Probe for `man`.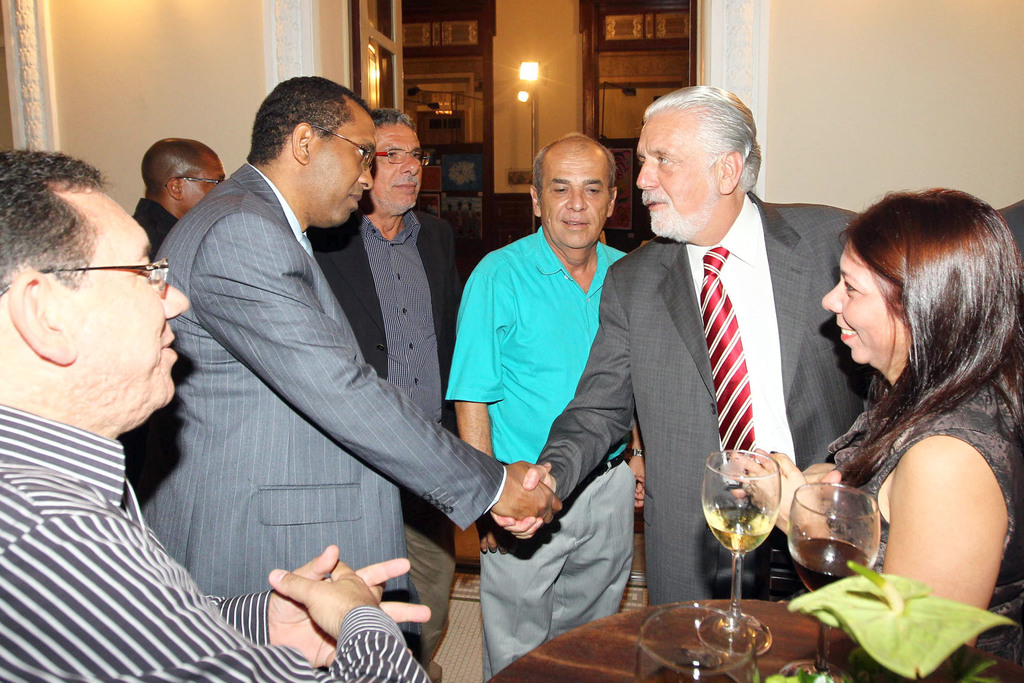
Probe result: (486,91,868,599).
